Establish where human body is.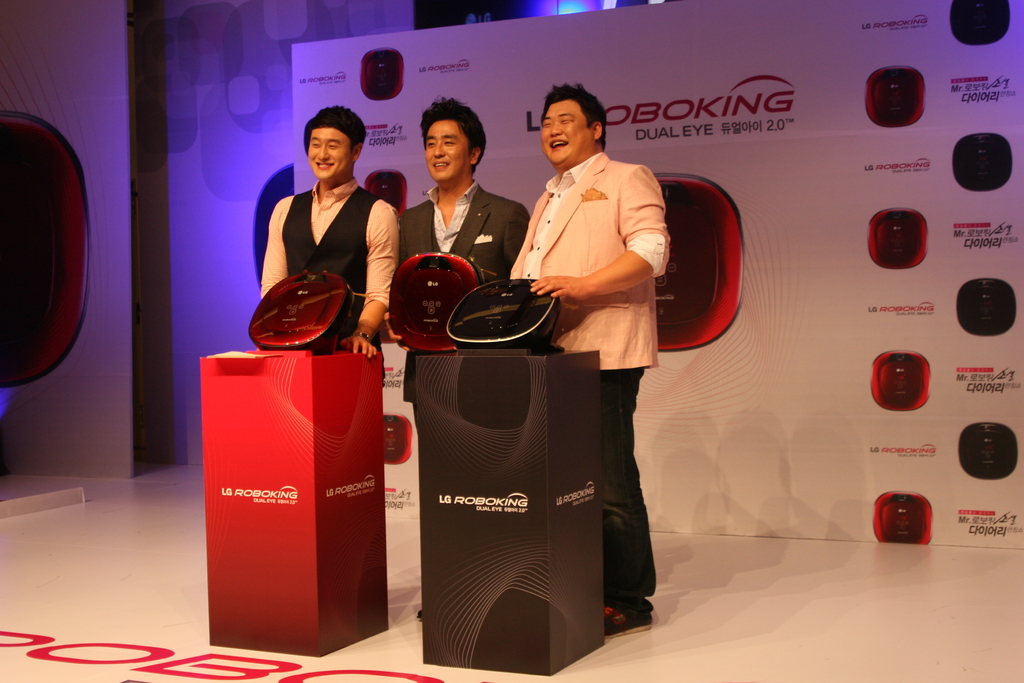
Established at <box>502,94,677,567</box>.
